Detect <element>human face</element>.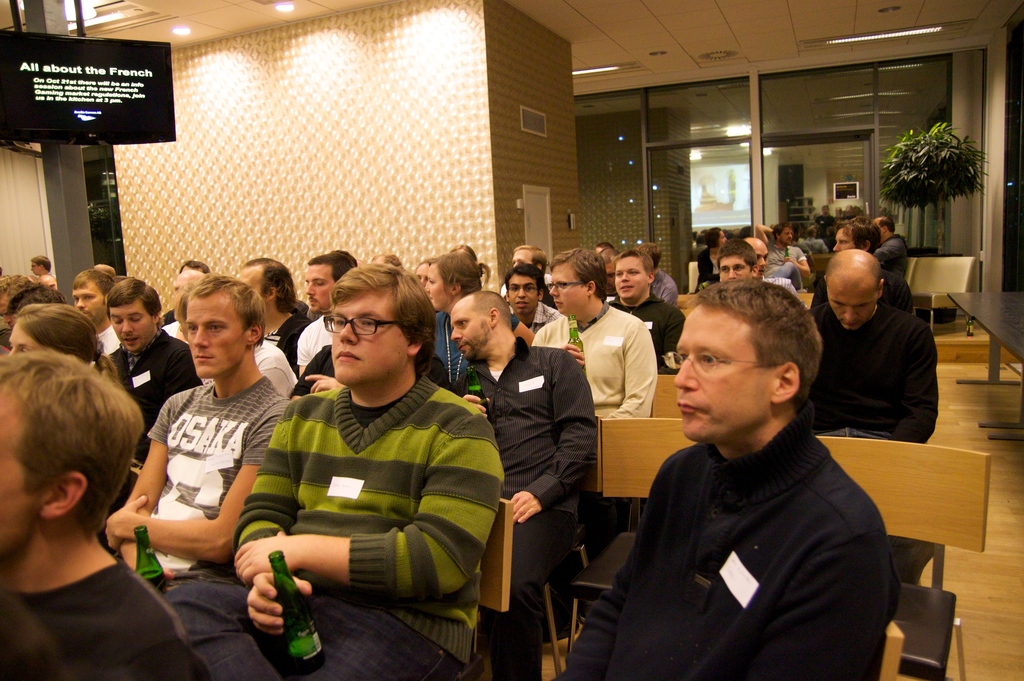
Detected at 109,298,148,355.
